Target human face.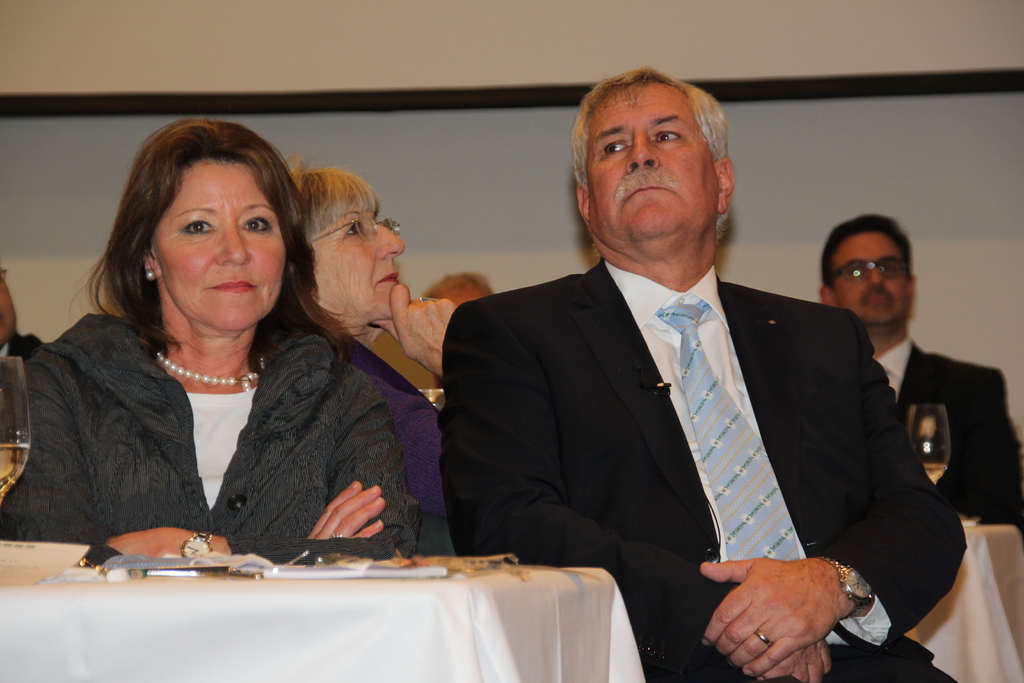
Target region: [x1=306, y1=204, x2=402, y2=317].
